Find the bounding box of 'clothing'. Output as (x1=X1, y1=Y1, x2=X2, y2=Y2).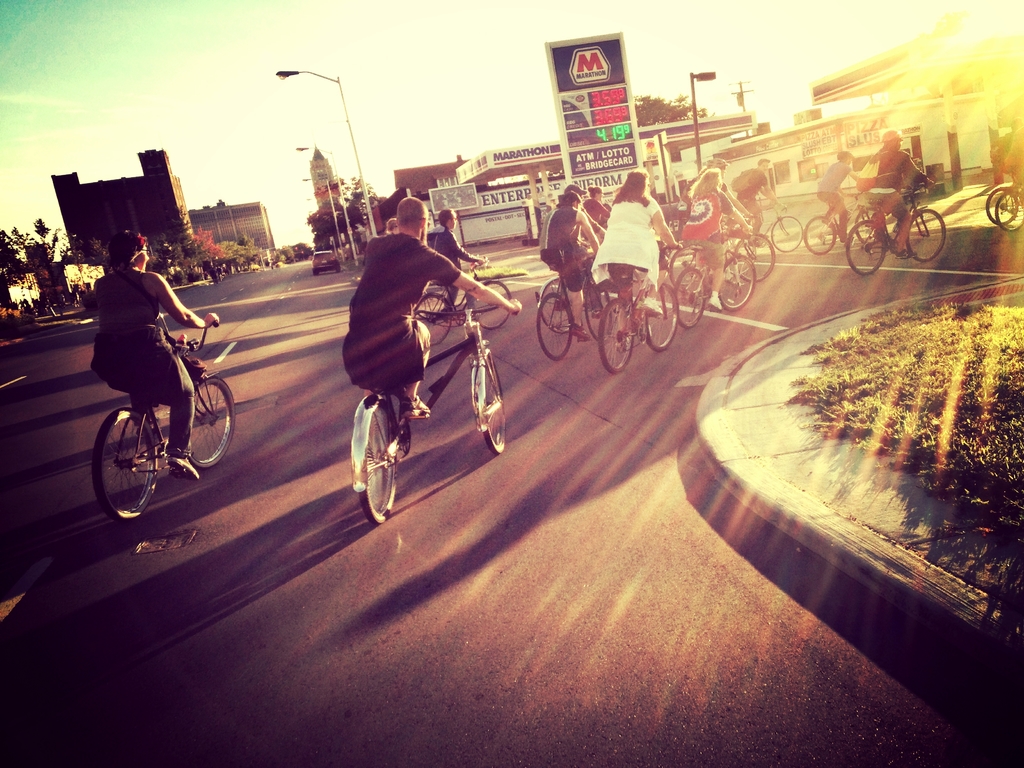
(x1=814, y1=161, x2=851, y2=238).
